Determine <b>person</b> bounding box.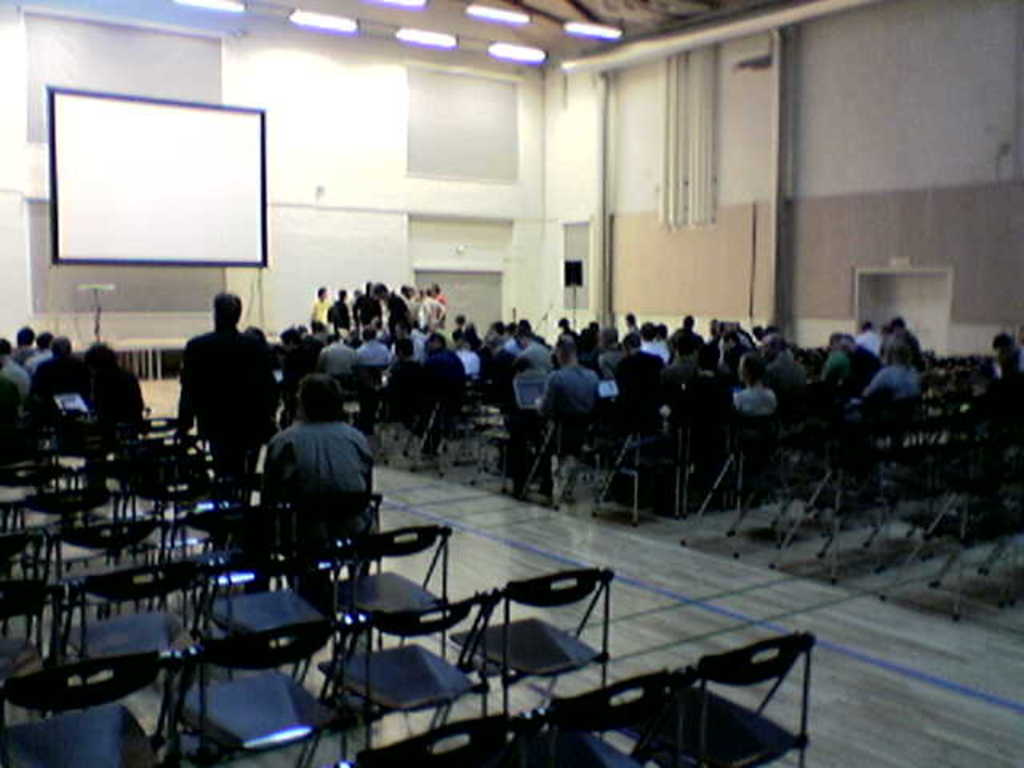
Determined: [x1=182, y1=283, x2=272, y2=506].
